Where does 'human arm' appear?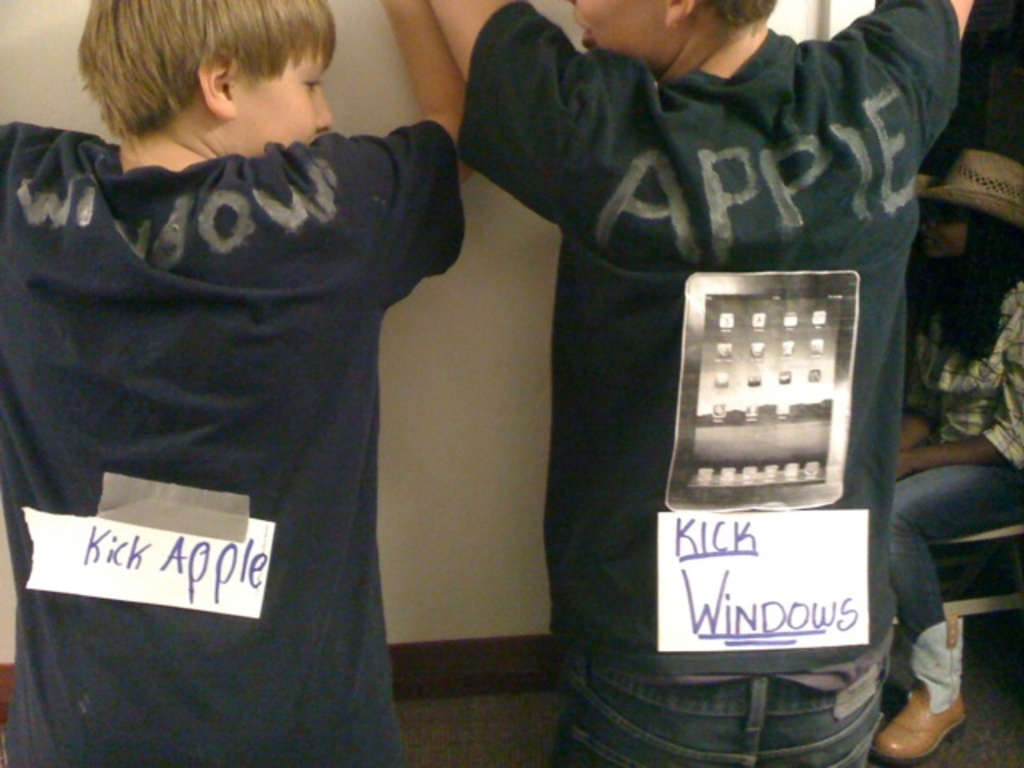
Appears at crop(378, 0, 474, 195).
